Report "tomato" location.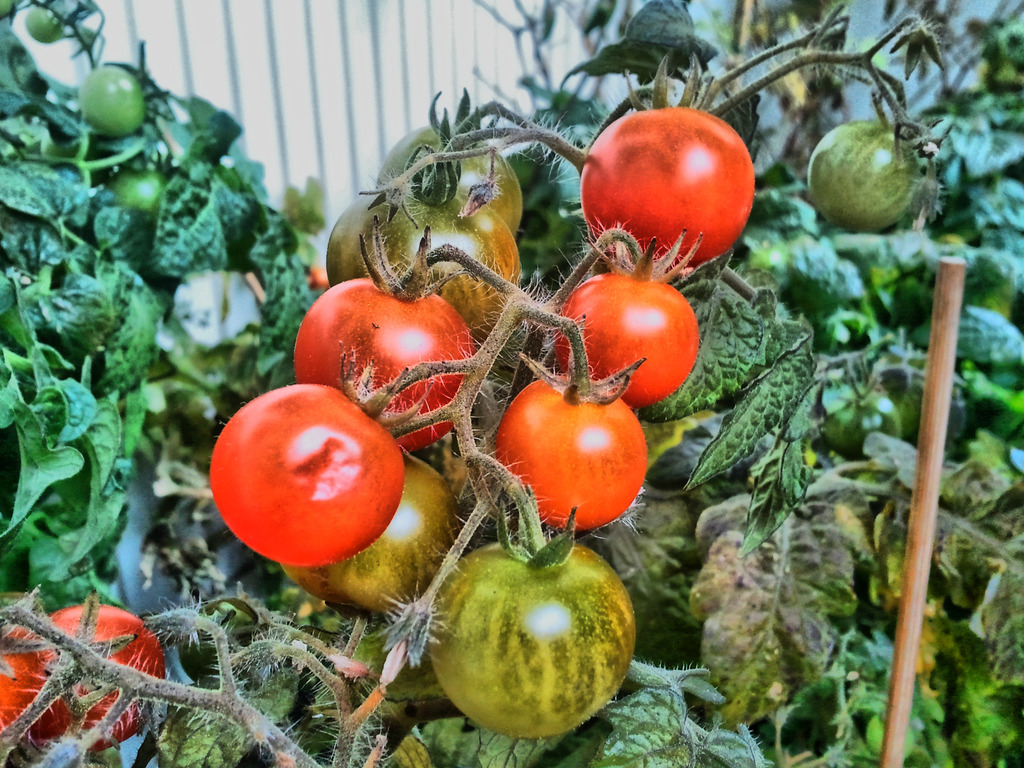
Report: pyautogui.locateOnScreen(109, 162, 164, 214).
